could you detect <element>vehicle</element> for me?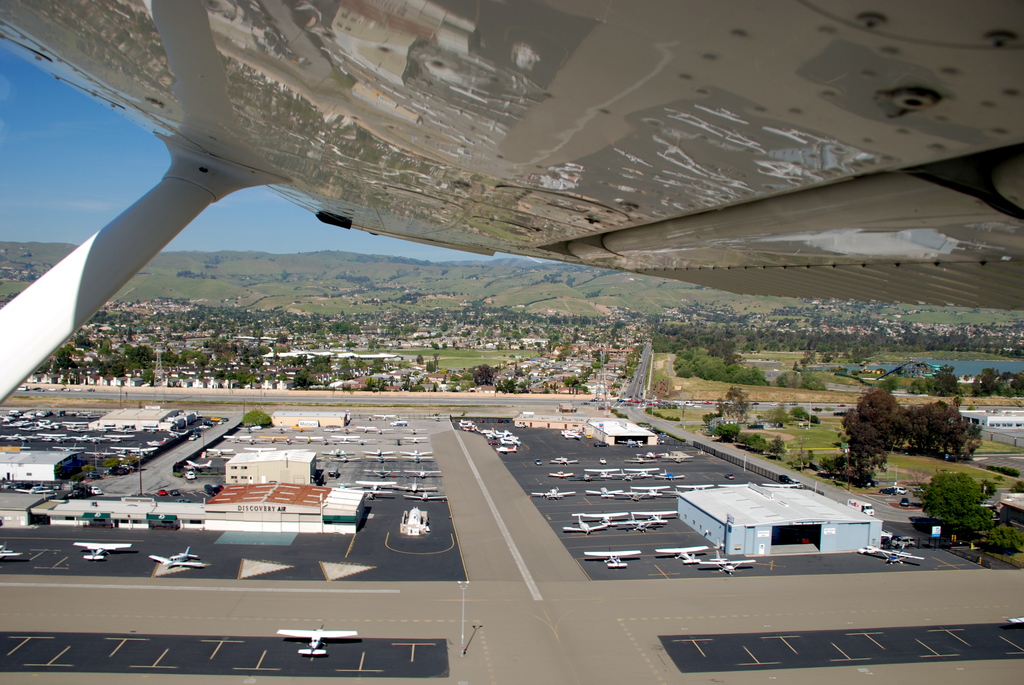
Detection result: select_region(184, 459, 212, 468).
